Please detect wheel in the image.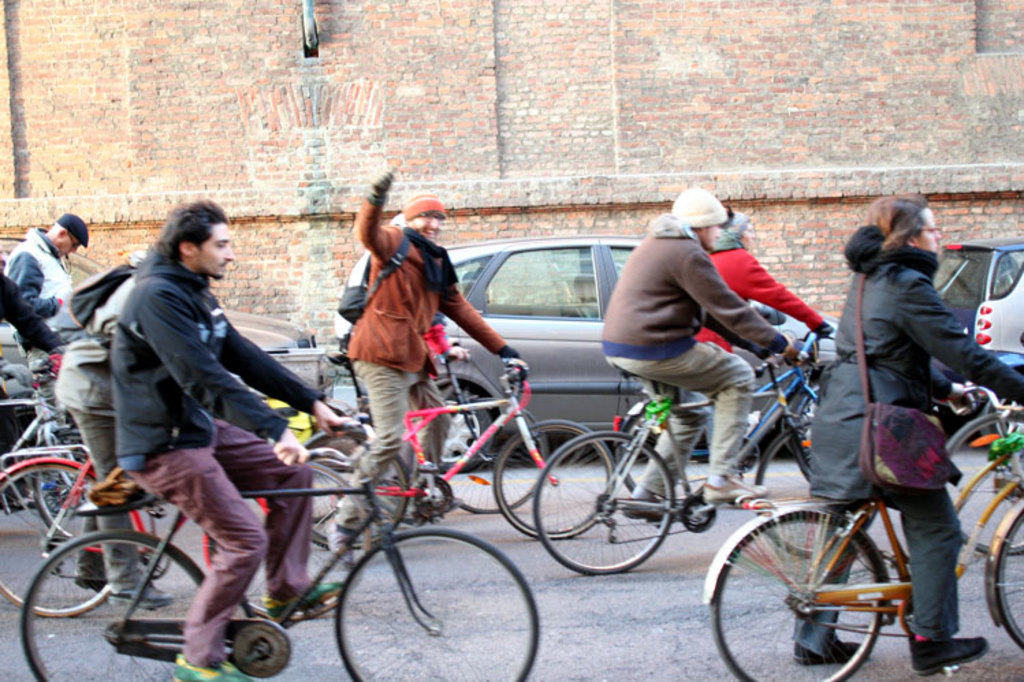
{"left": 34, "top": 429, "right": 96, "bottom": 548}.
